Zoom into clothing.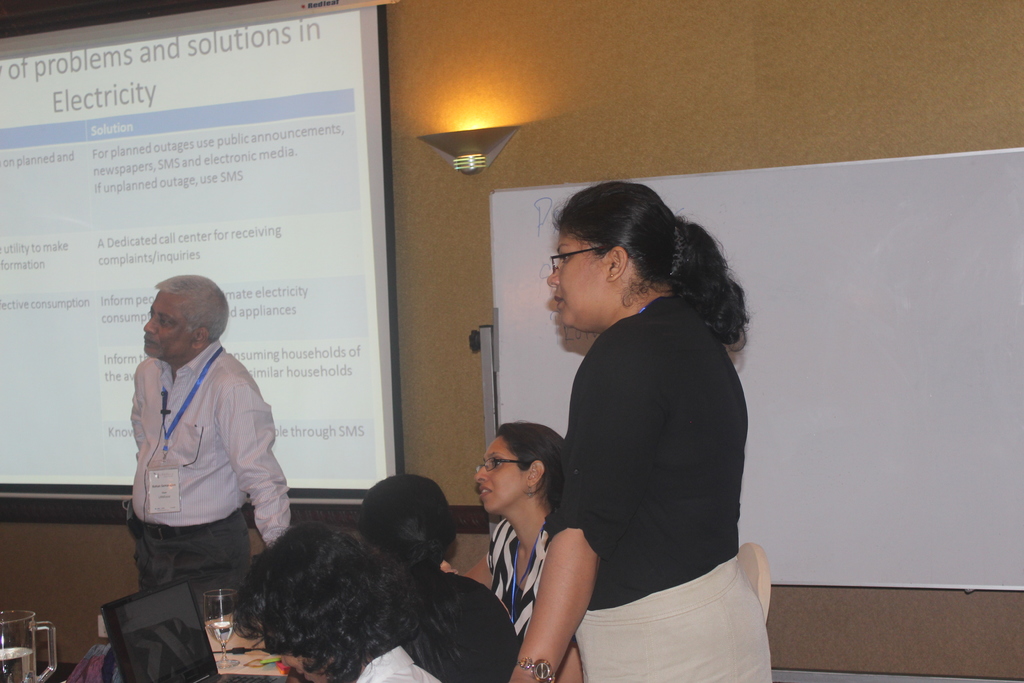
Zoom target: locate(516, 212, 785, 671).
